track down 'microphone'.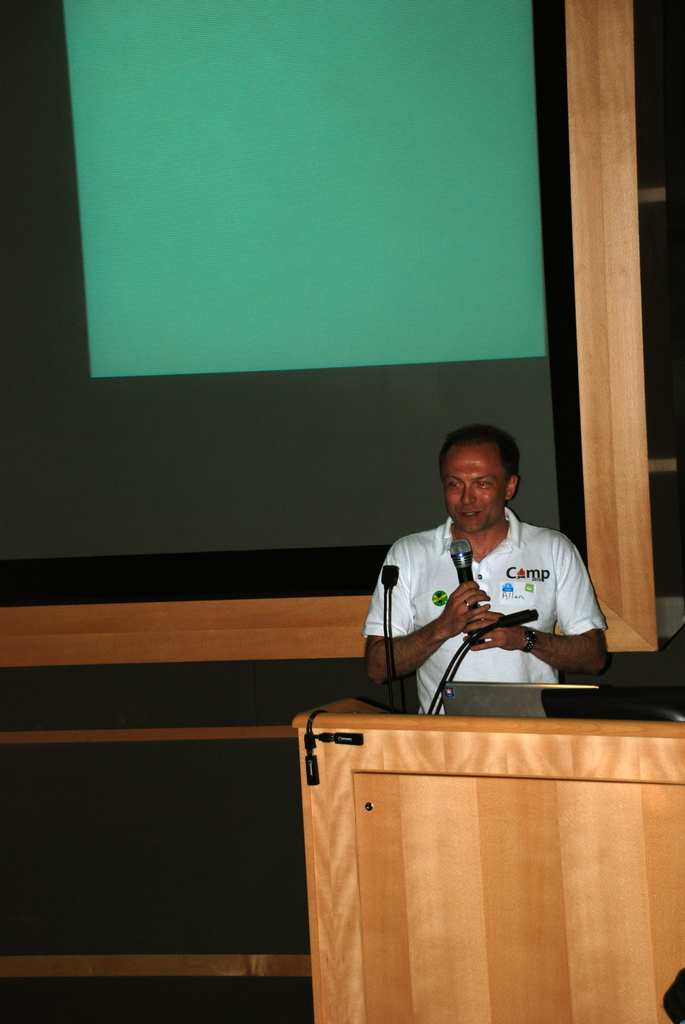
Tracked to [427,602,539,716].
